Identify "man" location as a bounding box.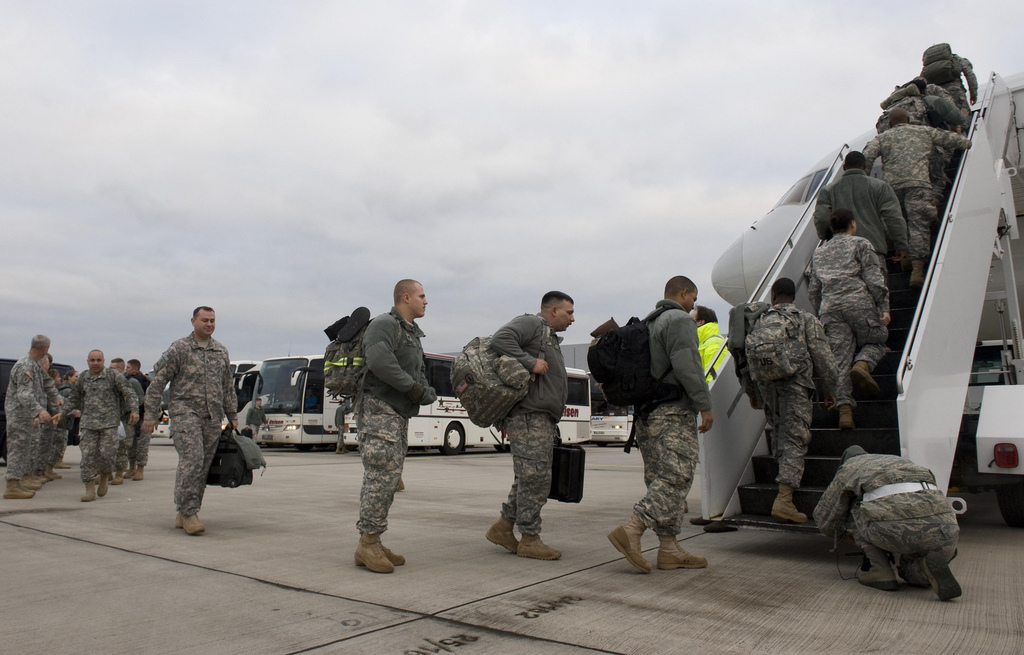
detection(353, 280, 431, 576).
